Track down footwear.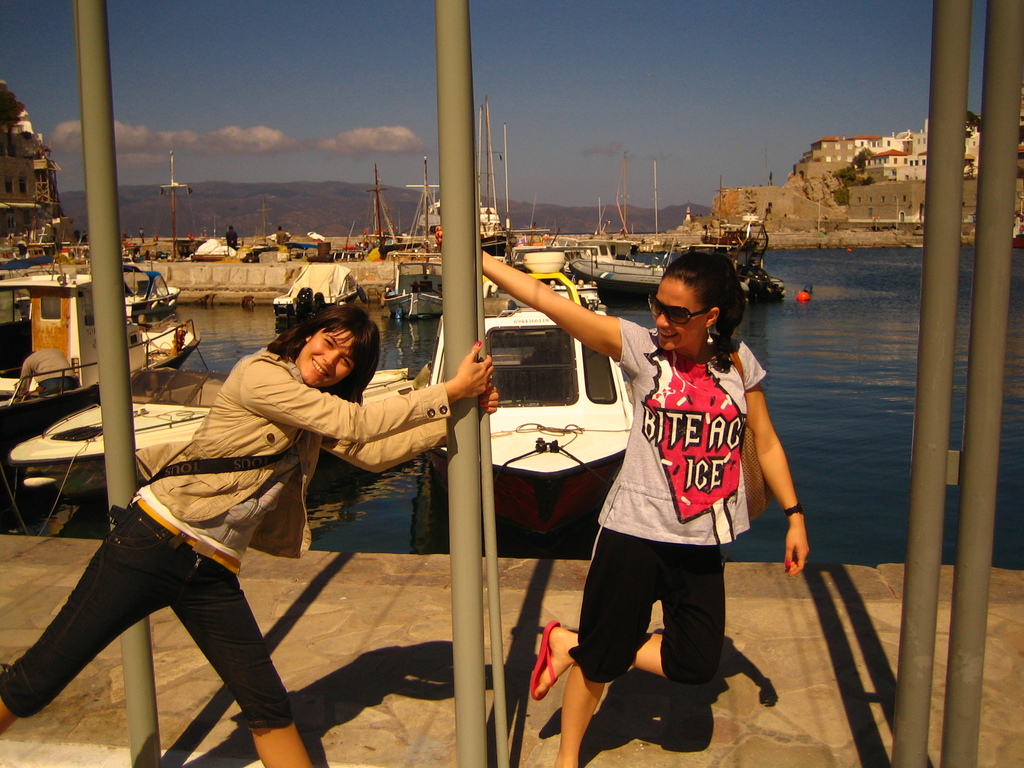
Tracked to select_region(536, 624, 558, 700).
